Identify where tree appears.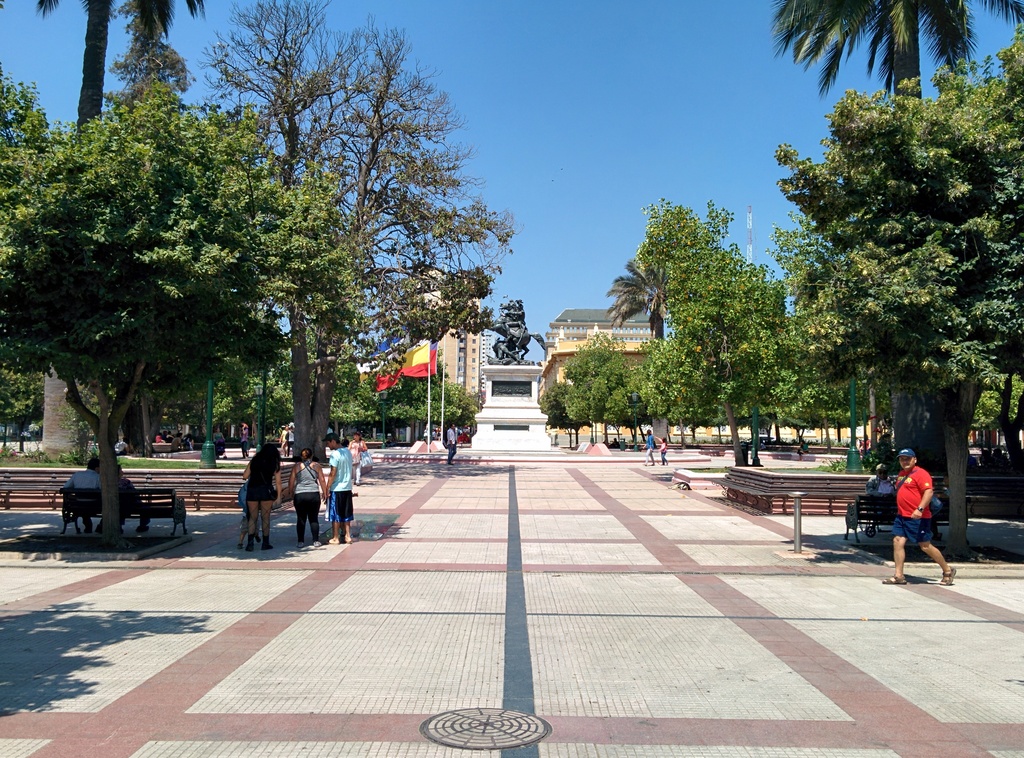
Appears at BBox(0, 76, 376, 559).
